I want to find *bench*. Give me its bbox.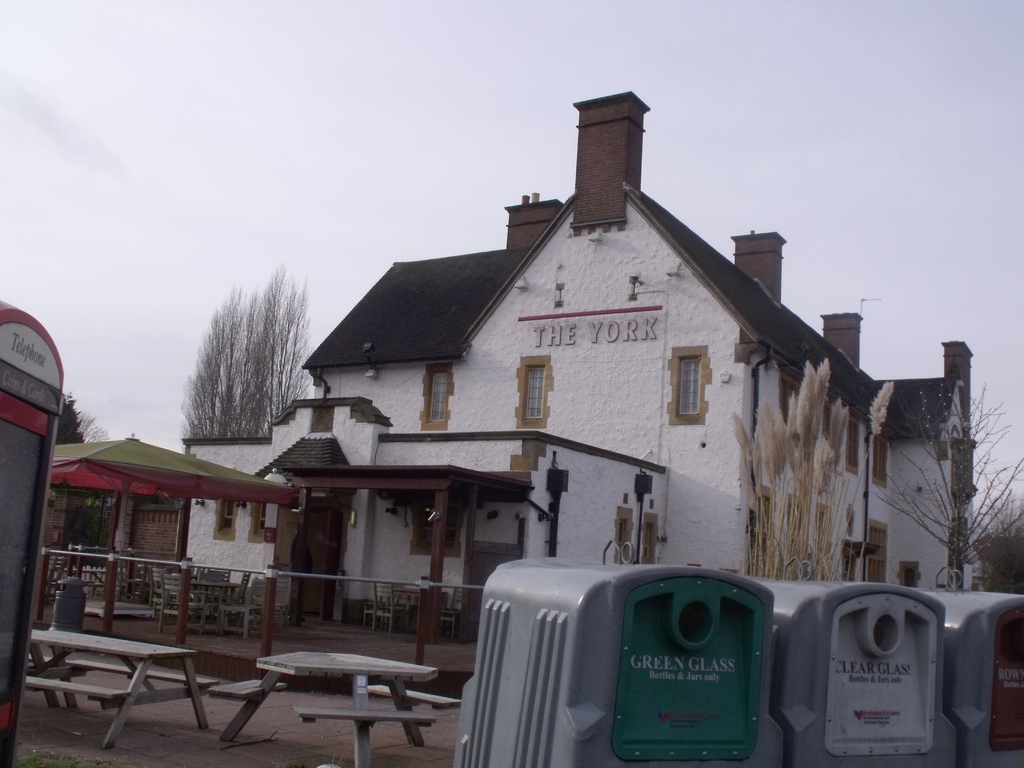
bbox(221, 632, 439, 752).
